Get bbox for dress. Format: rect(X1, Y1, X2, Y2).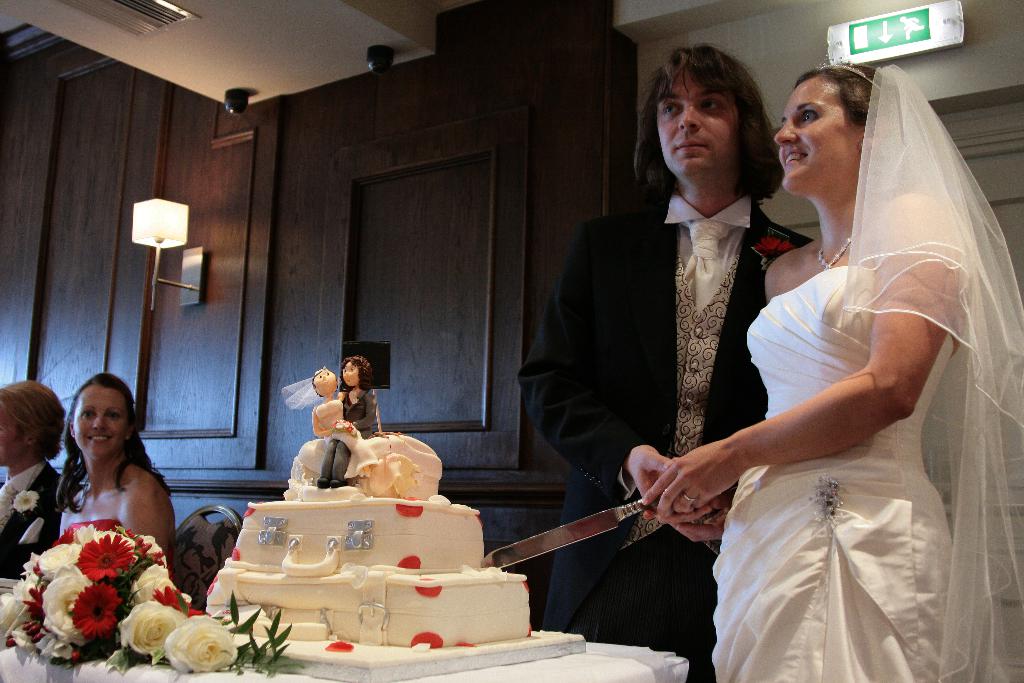
rect(312, 397, 423, 499).
